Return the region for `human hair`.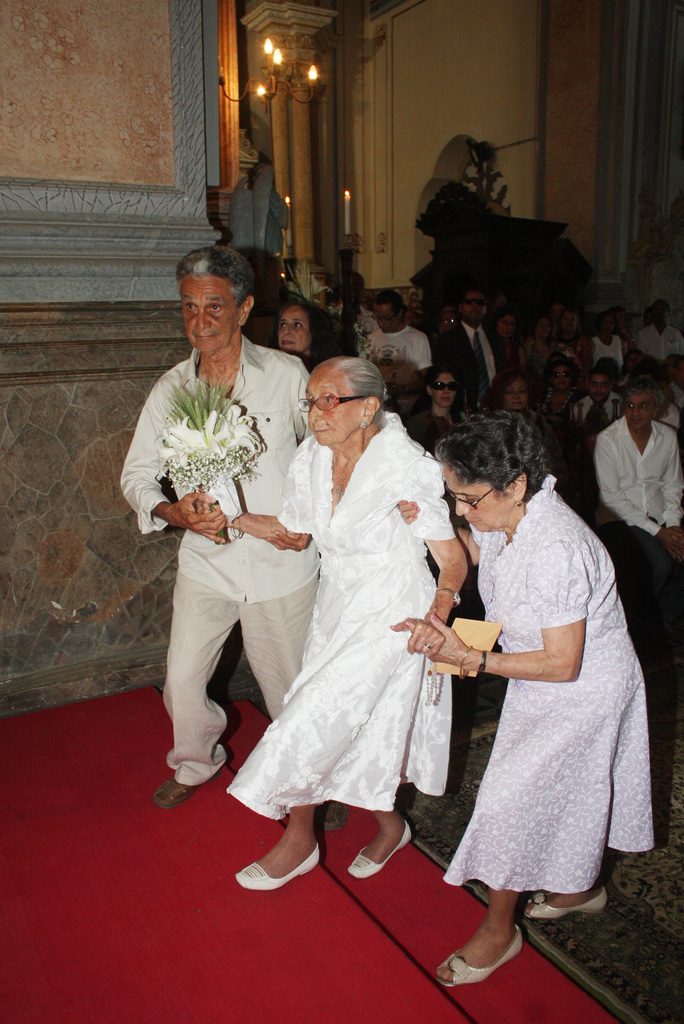
<region>433, 409, 552, 503</region>.
